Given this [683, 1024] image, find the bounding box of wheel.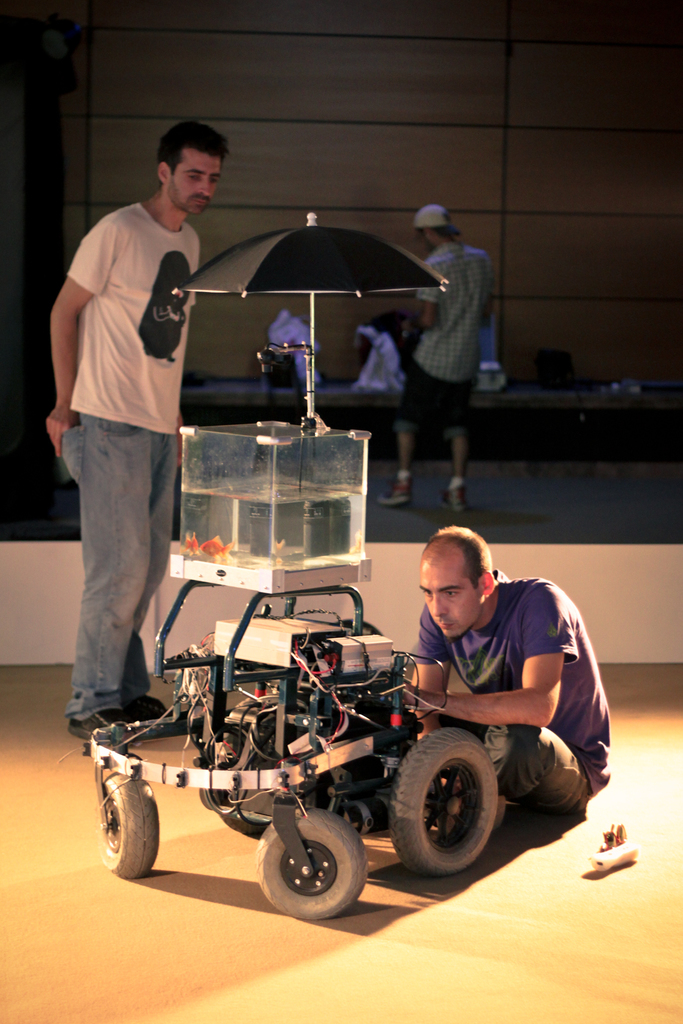
92, 784, 169, 881.
